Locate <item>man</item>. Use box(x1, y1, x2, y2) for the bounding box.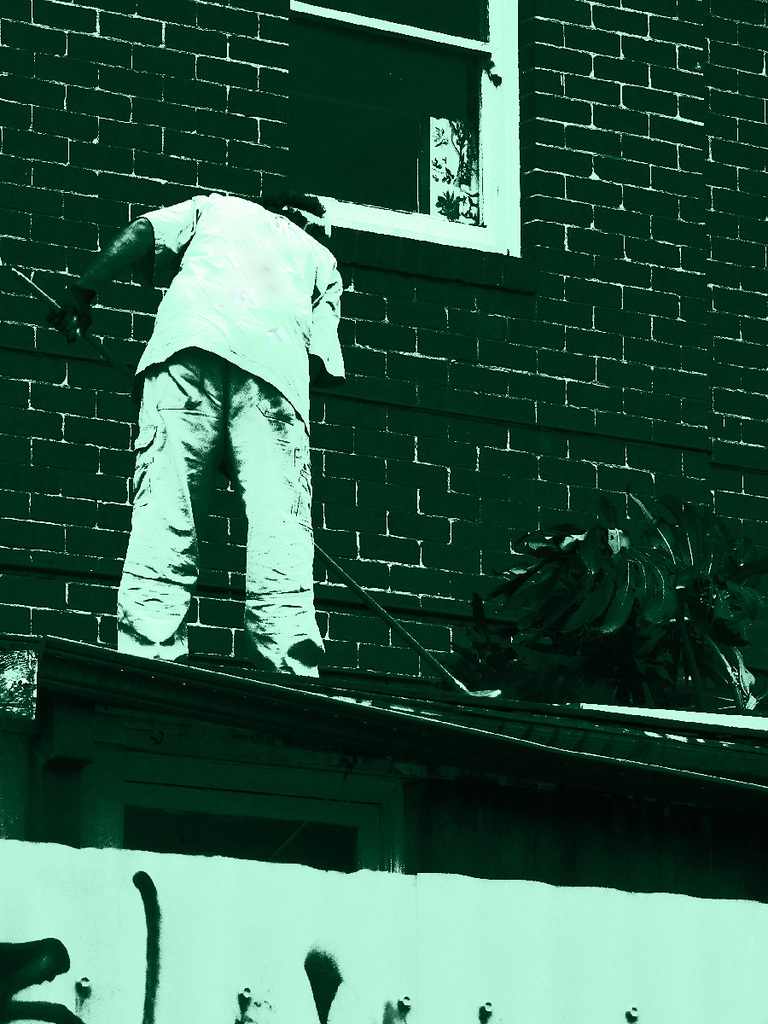
box(69, 186, 357, 689).
